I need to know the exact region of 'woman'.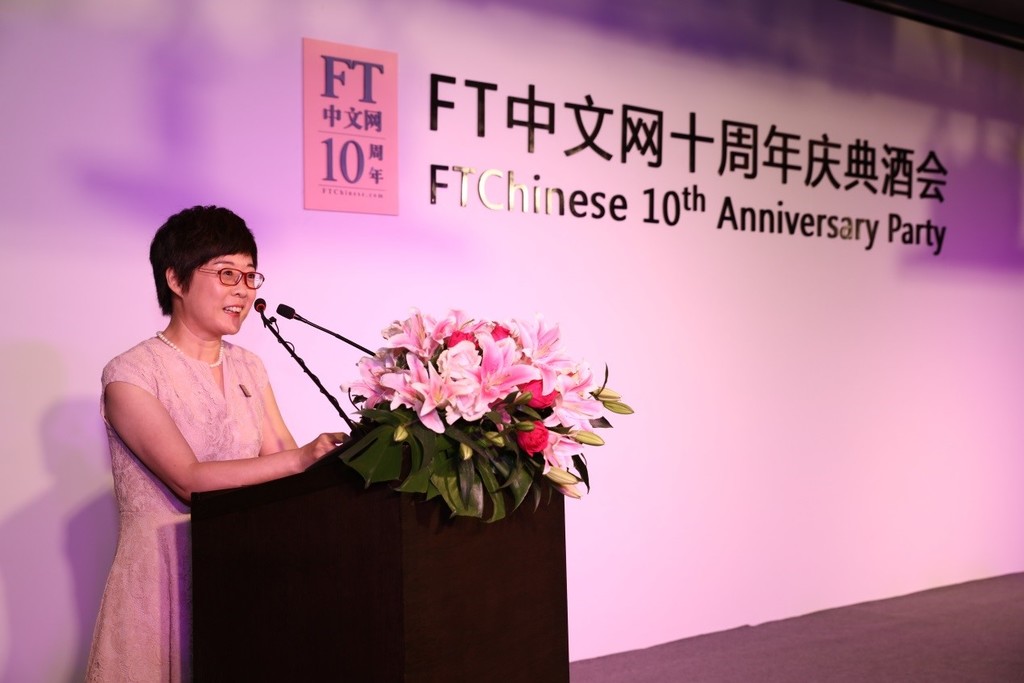
Region: [x1=82, y1=204, x2=350, y2=656].
